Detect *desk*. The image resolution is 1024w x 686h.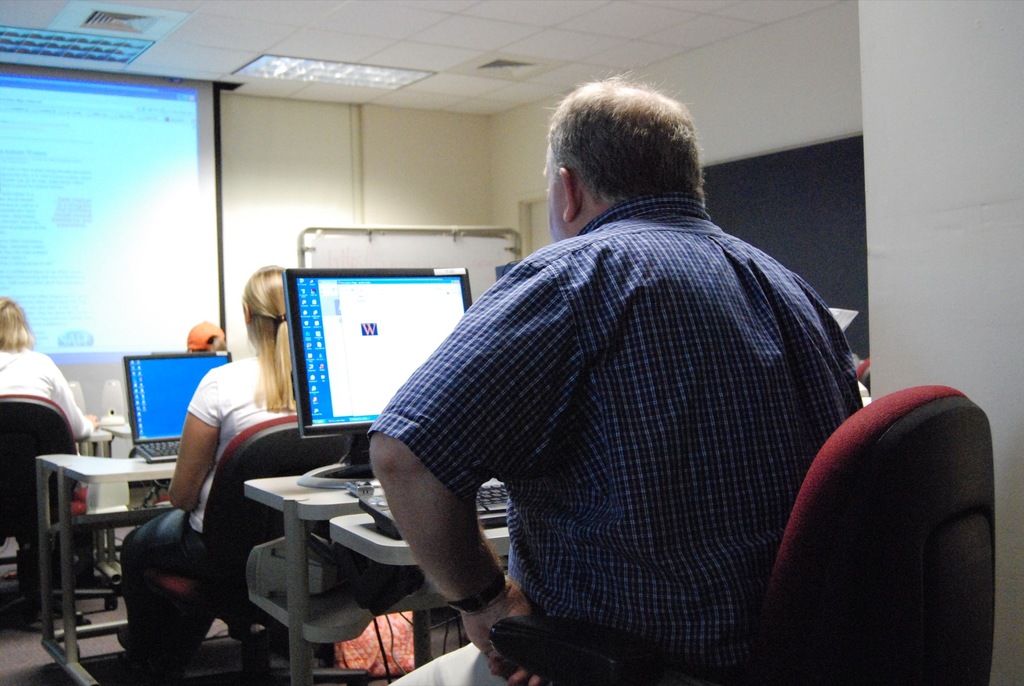
bbox(4, 429, 166, 626).
